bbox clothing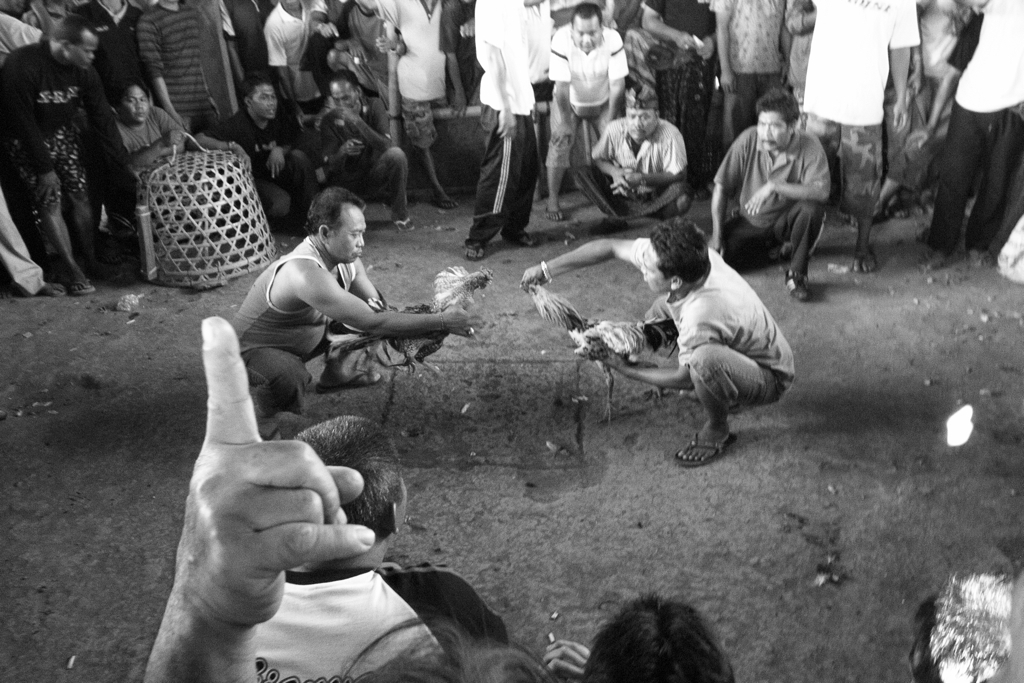
720, 94, 850, 269
